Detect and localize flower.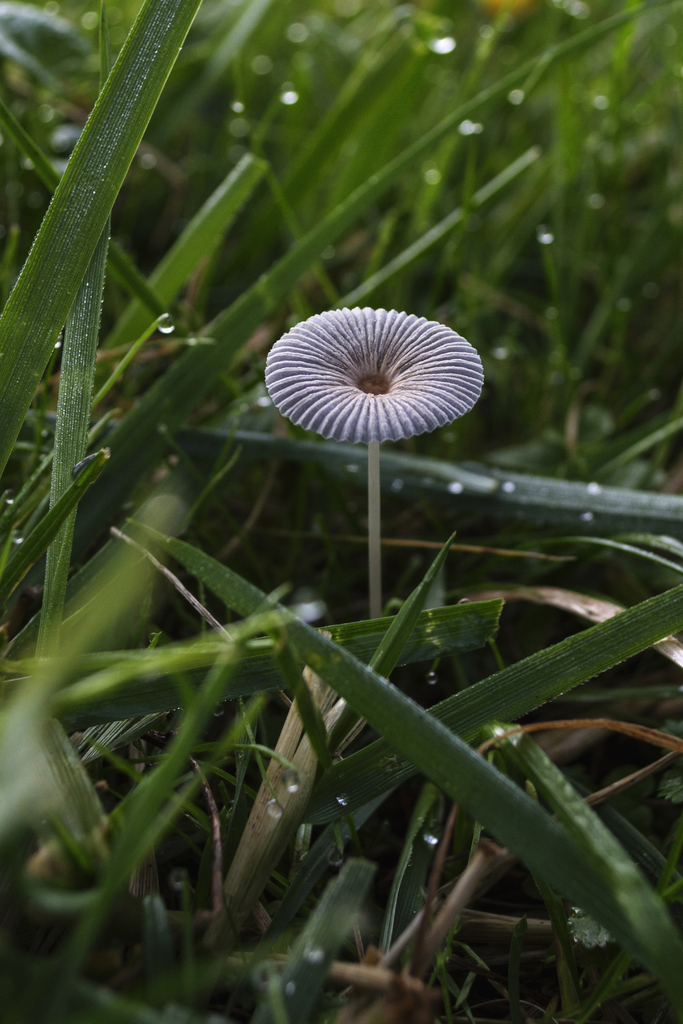
Localized at bbox=[260, 289, 490, 433].
